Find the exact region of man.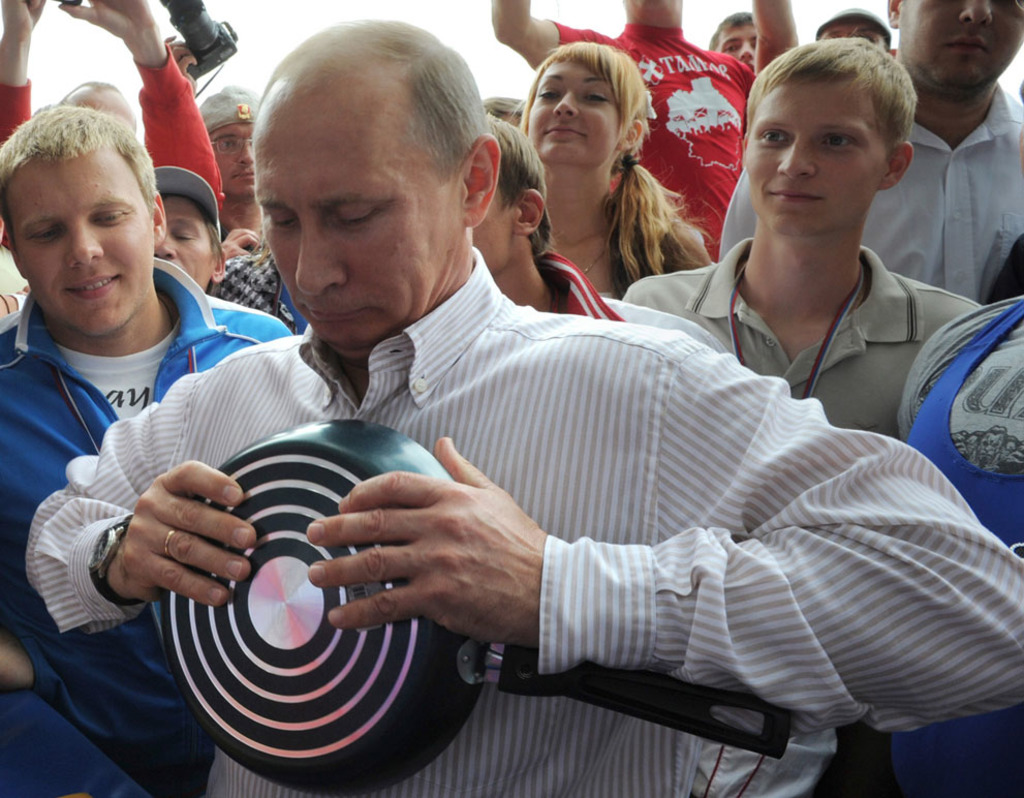
Exact region: <region>490, 0, 803, 269</region>.
